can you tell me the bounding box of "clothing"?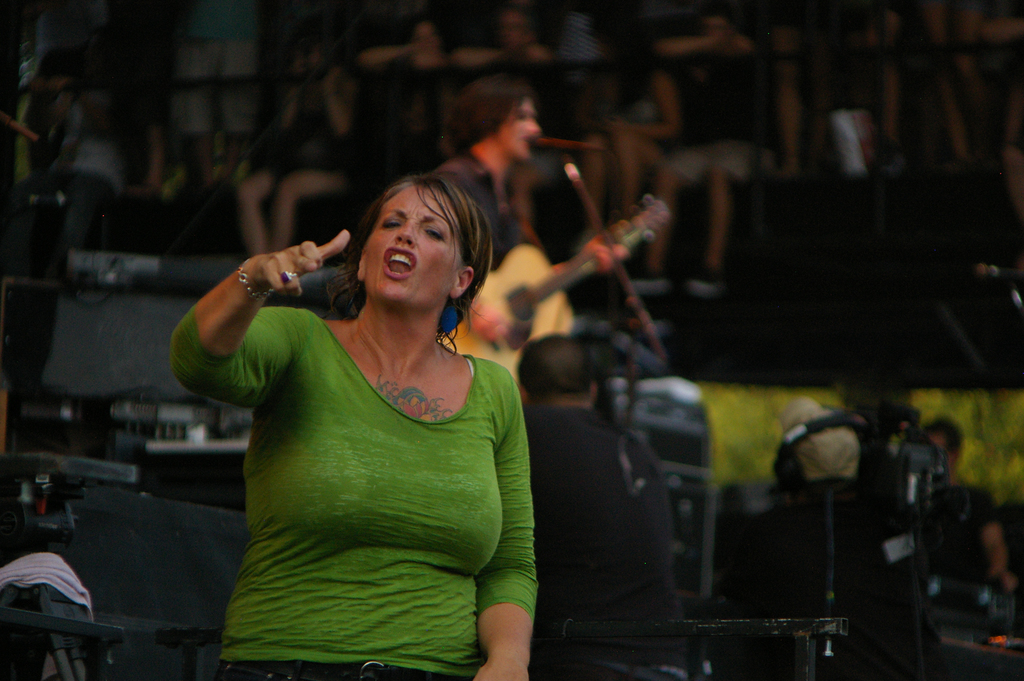
x1=172 y1=306 x2=532 y2=680.
